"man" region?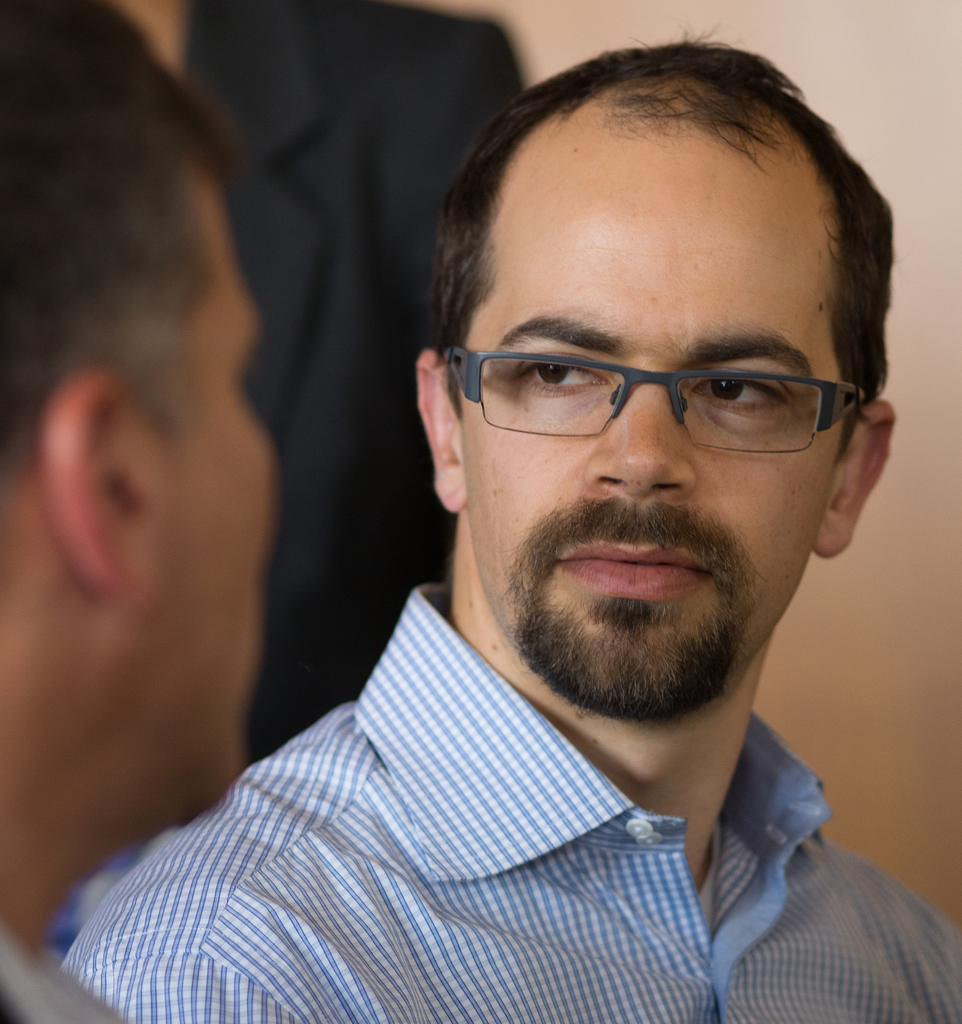
{"left": 0, "top": 0, "right": 280, "bottom": 1023}
